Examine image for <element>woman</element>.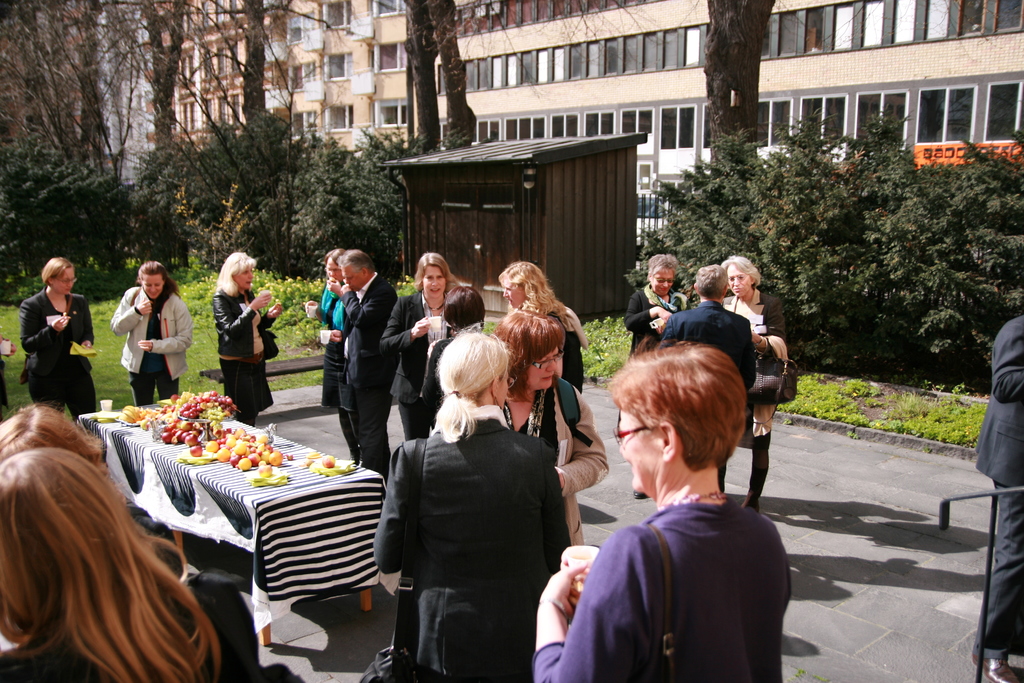
Examination result: (x1=721, y1=256, x2=788, y2=516).
